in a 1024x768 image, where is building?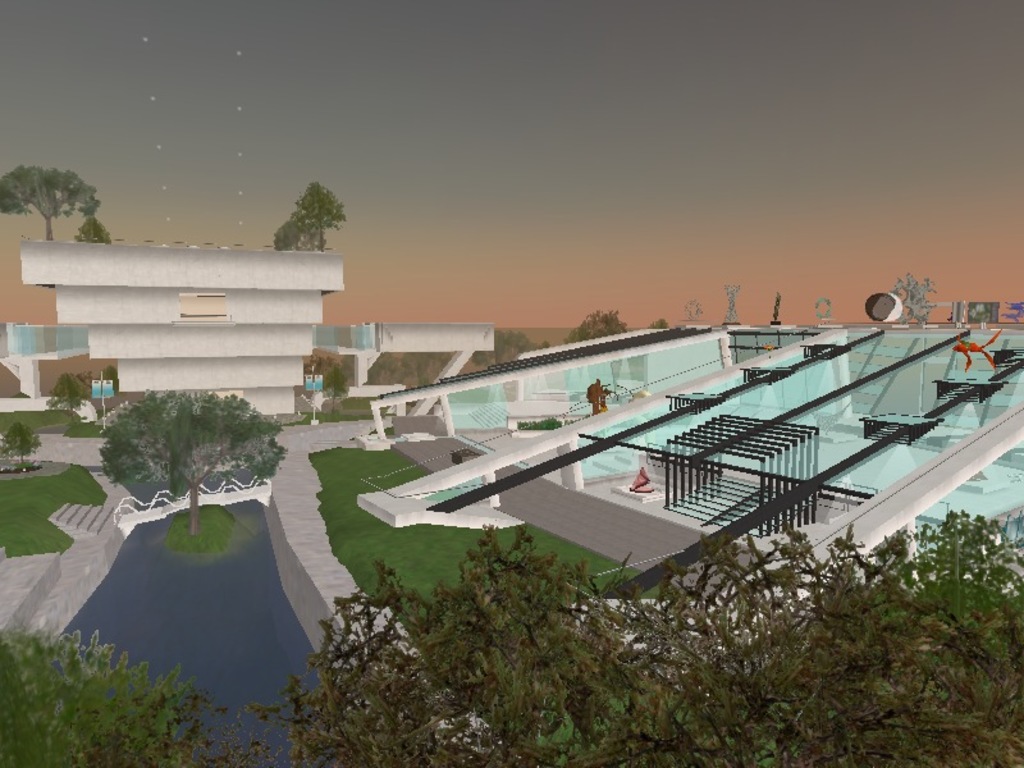
detection(357, 324, 1023, 673).
